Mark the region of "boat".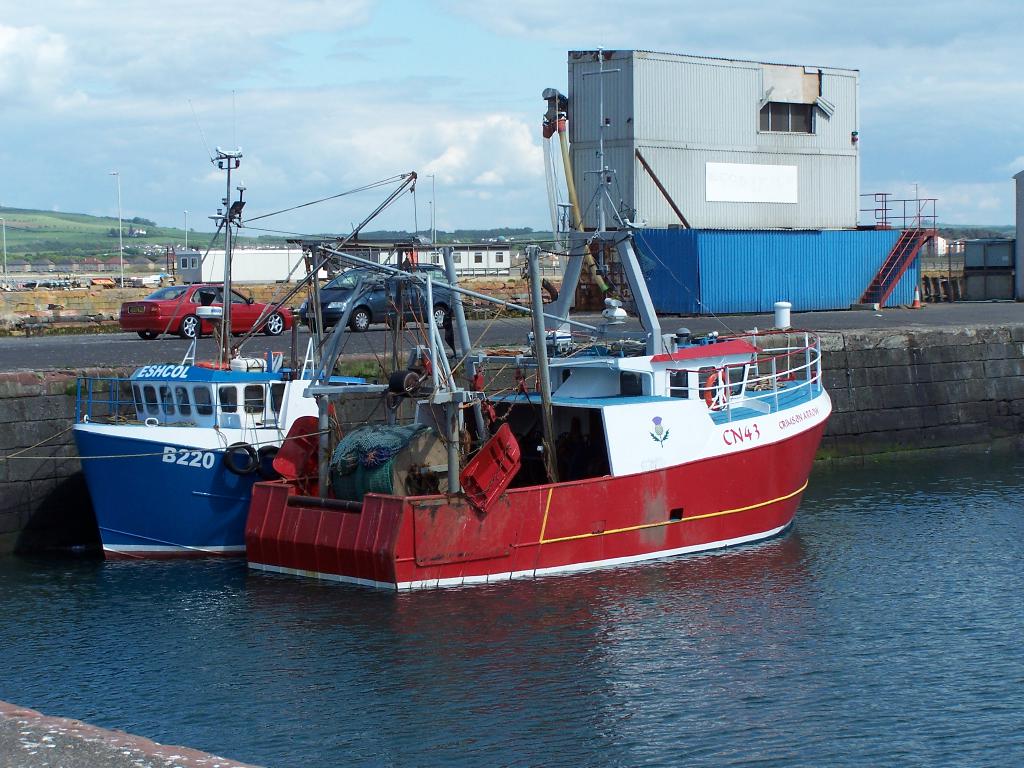
Region: x1=241, y1=45, x2=832, y2=595.
